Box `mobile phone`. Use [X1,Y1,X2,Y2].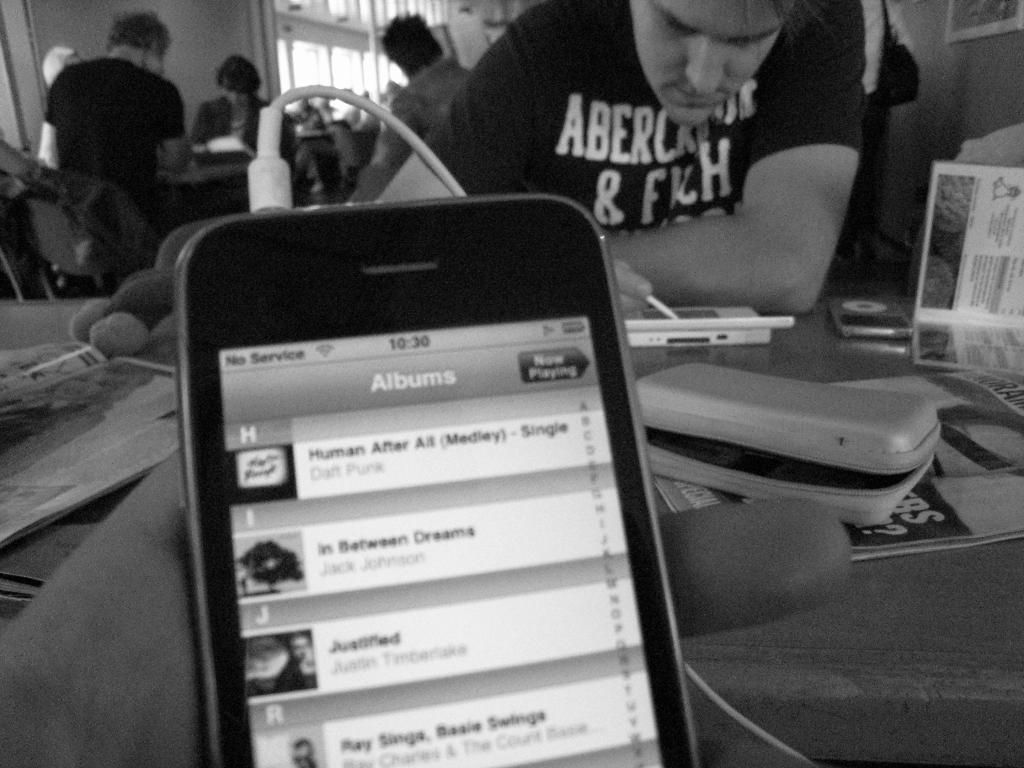
[166,179,663,744].
